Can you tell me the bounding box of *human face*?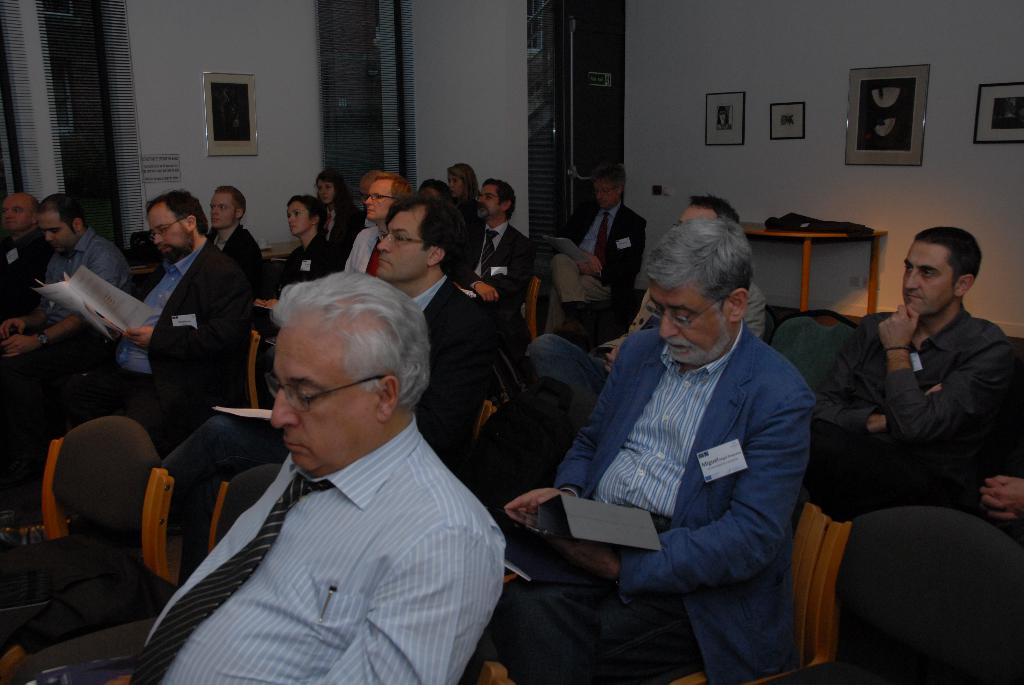
<box>211,192,235,222</box>.
